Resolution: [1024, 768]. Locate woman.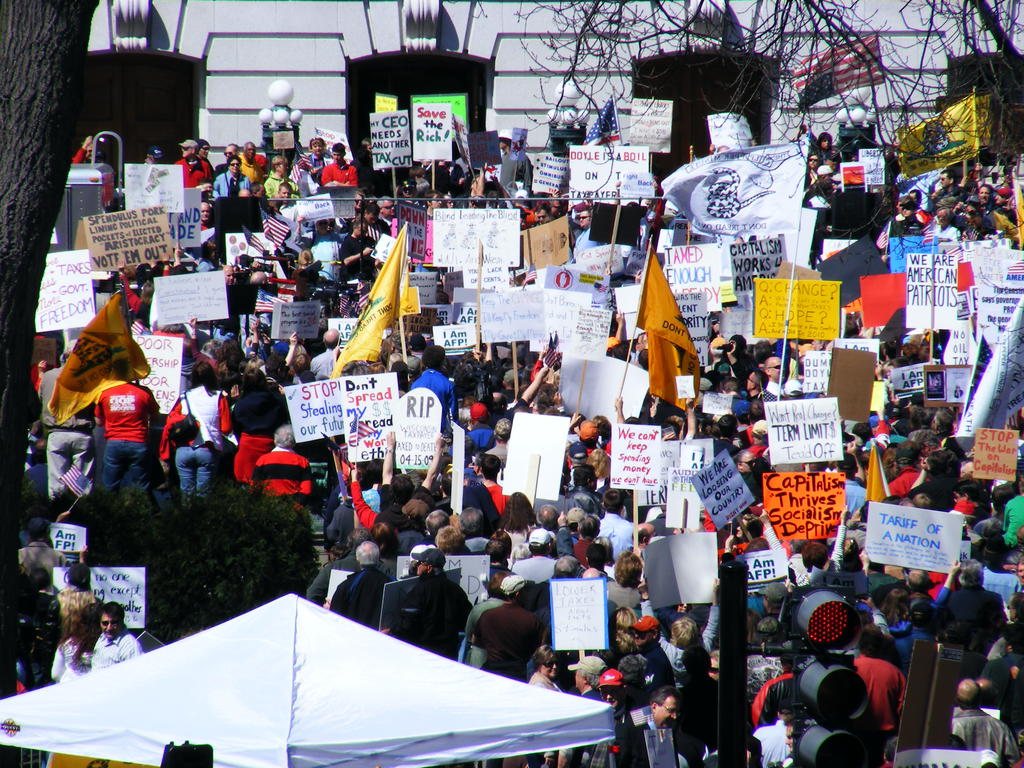
354, 184, 365, 214.
